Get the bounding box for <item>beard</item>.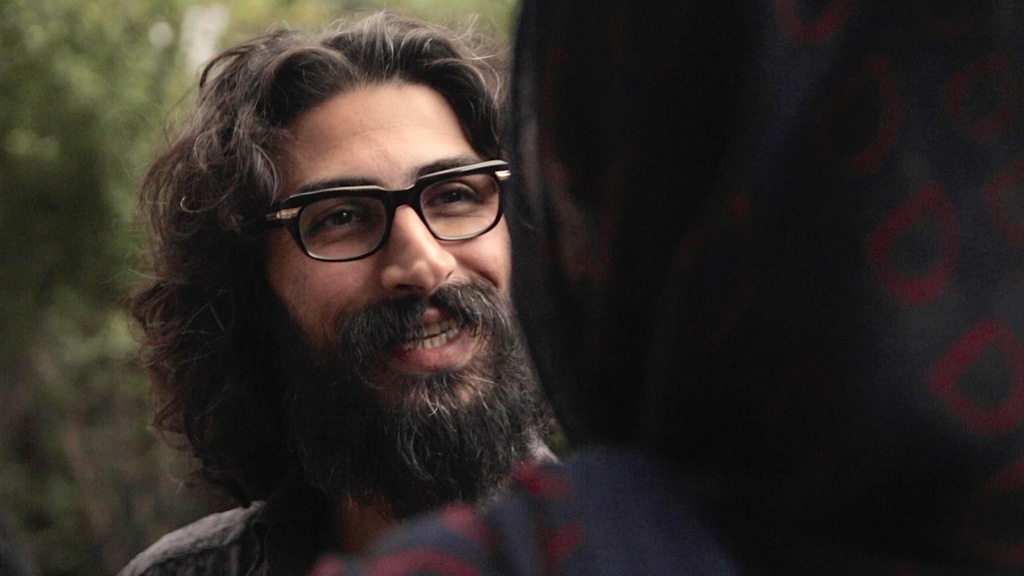
[left=307, top=323, right=548, bottom=525].
